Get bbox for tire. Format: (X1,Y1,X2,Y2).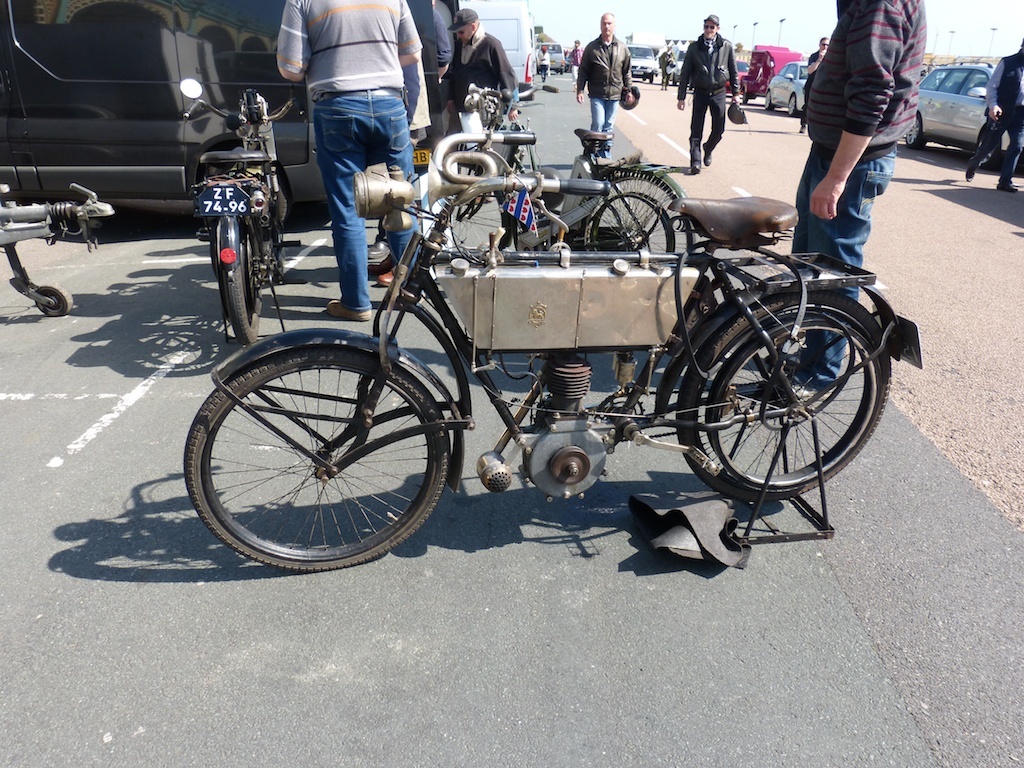
(574,171,694,270).
